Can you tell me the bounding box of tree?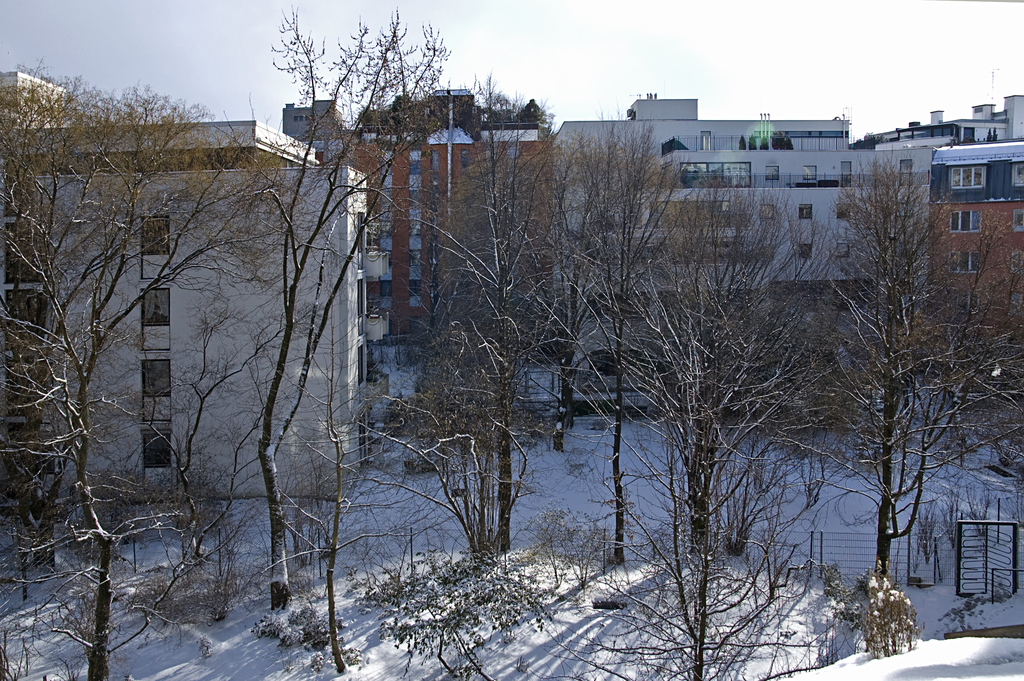
left=563, top=145, right=684, bottom=578.
